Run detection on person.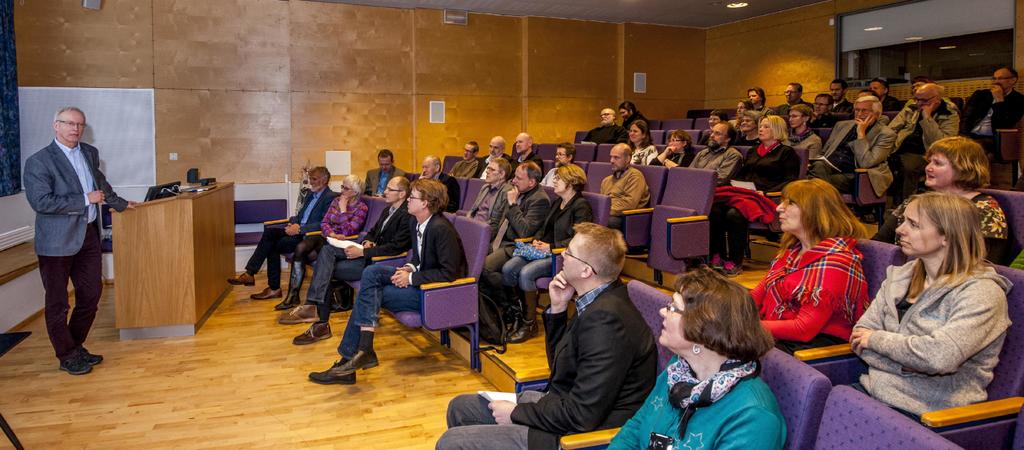
Result: {"left": 698, "top": 110, "right": 724, "bottom": 145}.
